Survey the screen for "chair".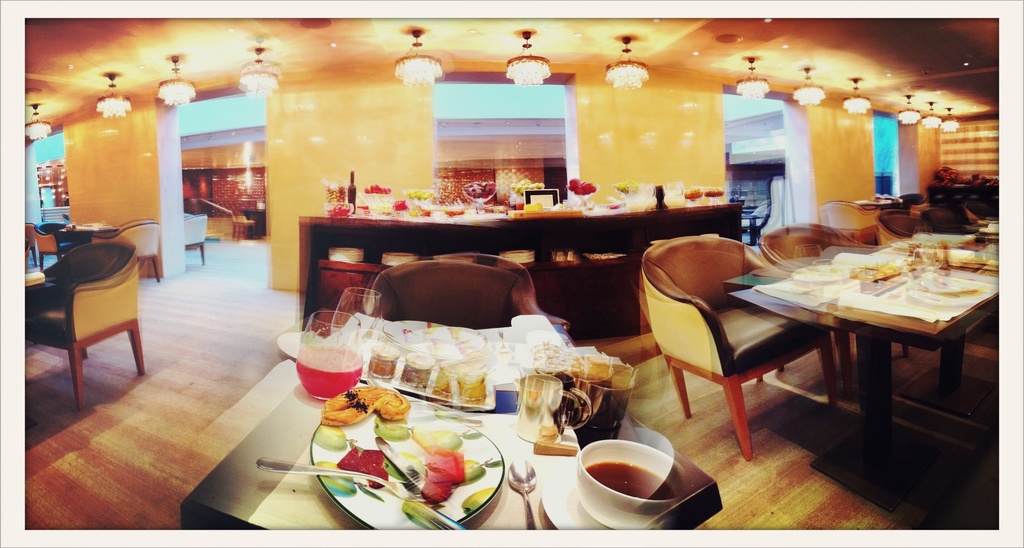
Survey found: Rect(34, 209, 147, 403).
